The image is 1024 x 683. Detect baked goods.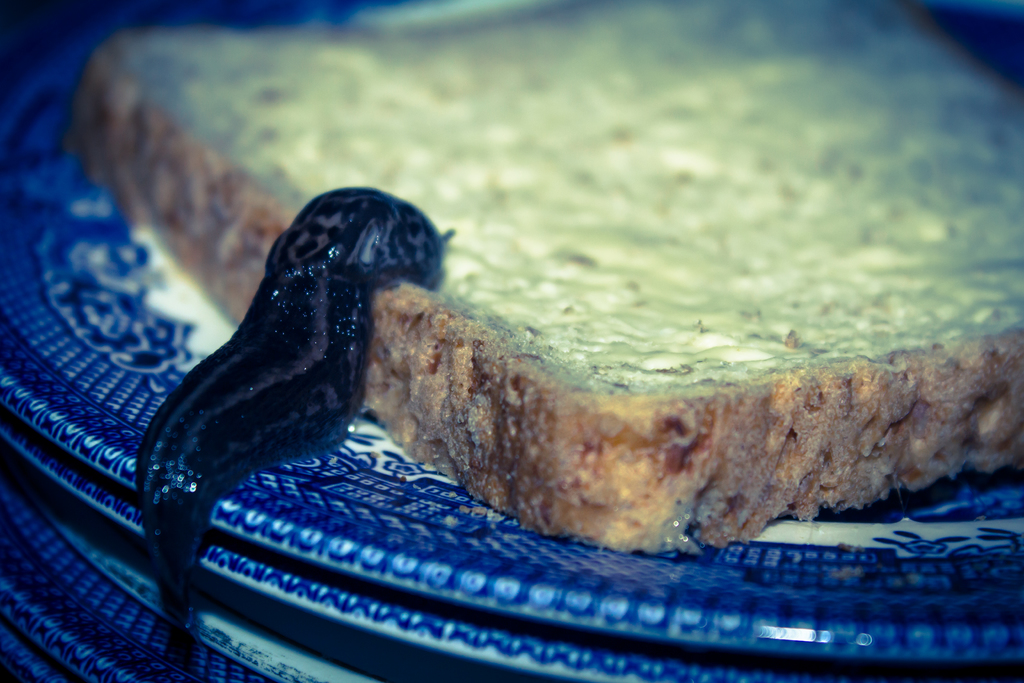
Detection: [left=74, top=0, right=1023, bottom=553].
